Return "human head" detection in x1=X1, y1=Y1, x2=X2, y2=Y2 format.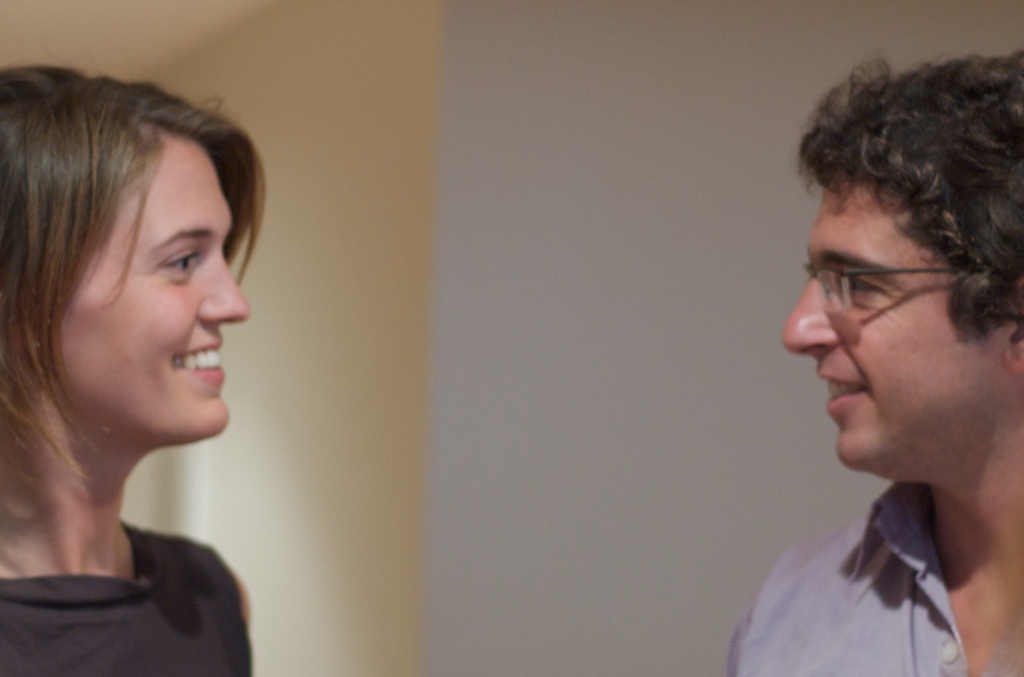
x1=778, y1=49, x2=1023, y2=485.
